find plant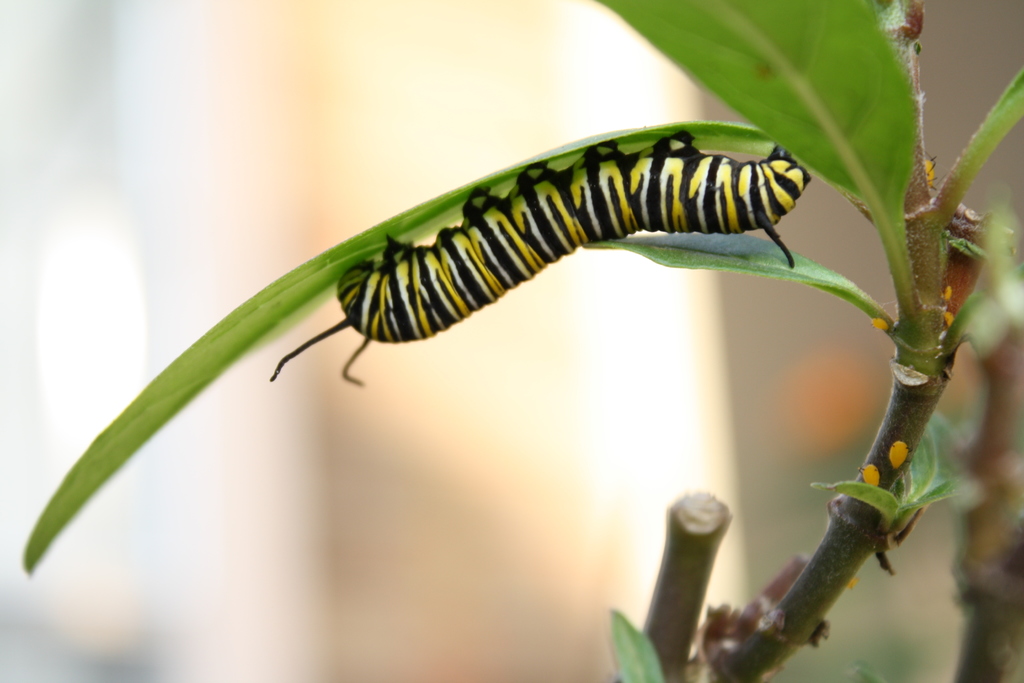
(x1=24, y1=0, x2=1023, y2=682)
